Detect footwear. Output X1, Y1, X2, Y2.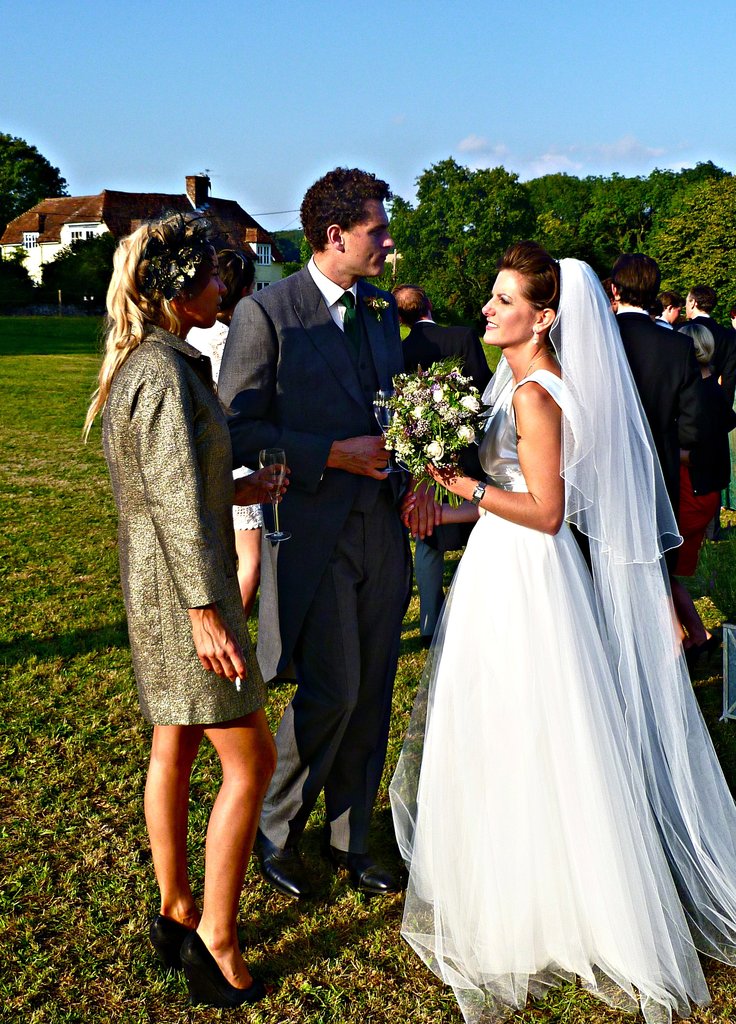
699, 633, 727, 661.
